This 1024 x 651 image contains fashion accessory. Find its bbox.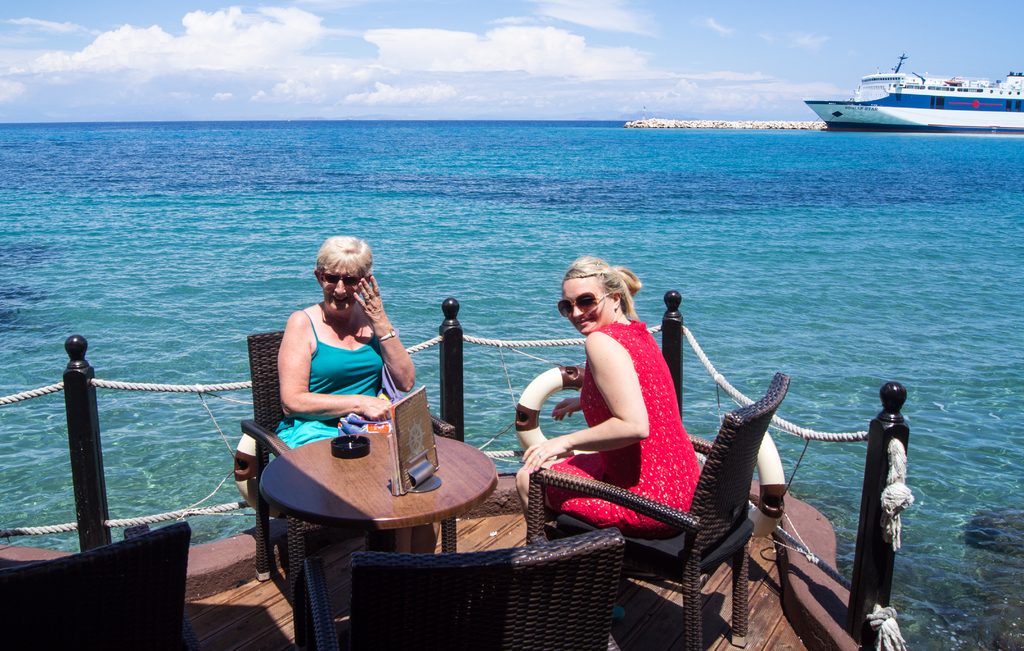
crop(536, 468, 538, 470).
